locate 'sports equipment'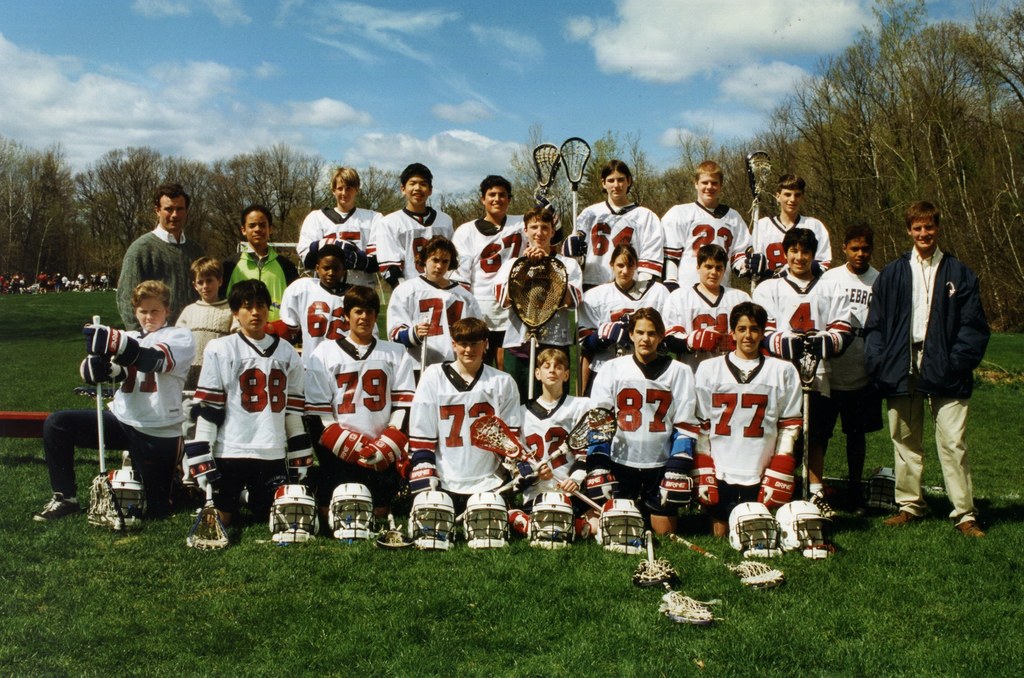
bbox(561, 137, 590, 233)
